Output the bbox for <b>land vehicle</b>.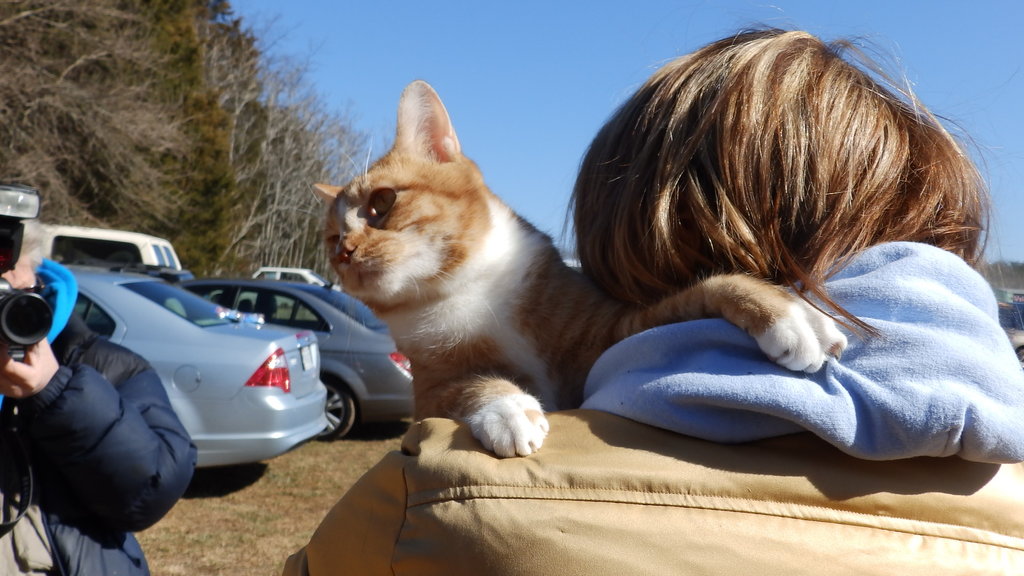
(x1=180, y1=280, x2=416, y2=447).
